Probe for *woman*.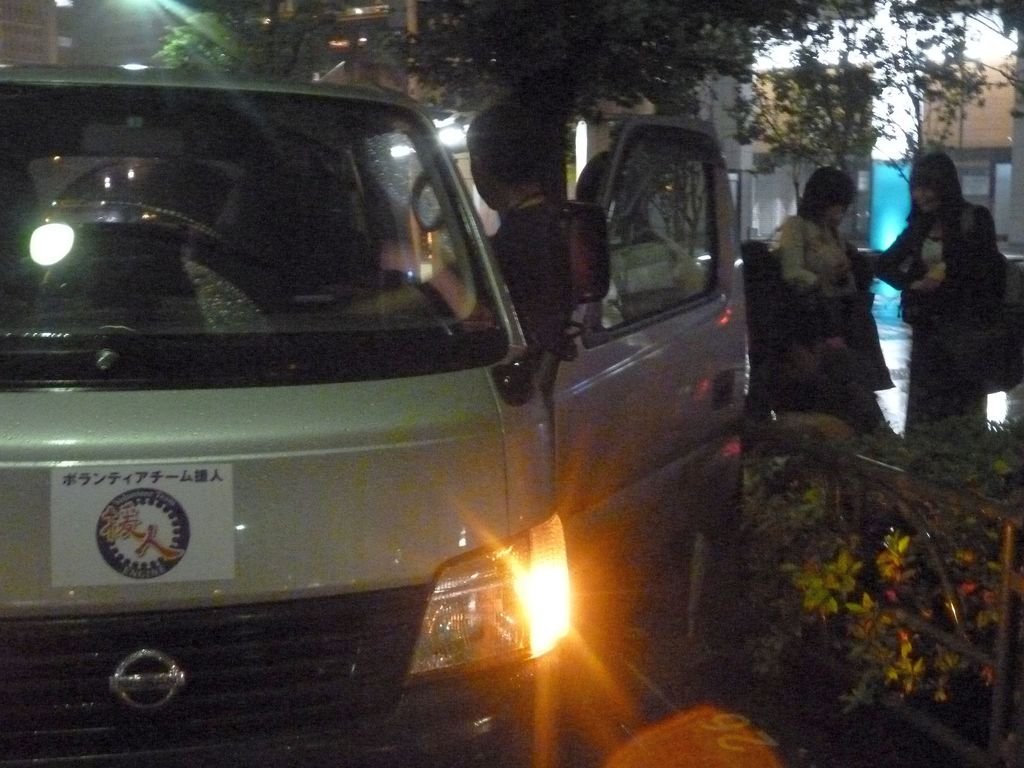
Probe result: [x1=868, y1=145, x2=1015, y2=424].
